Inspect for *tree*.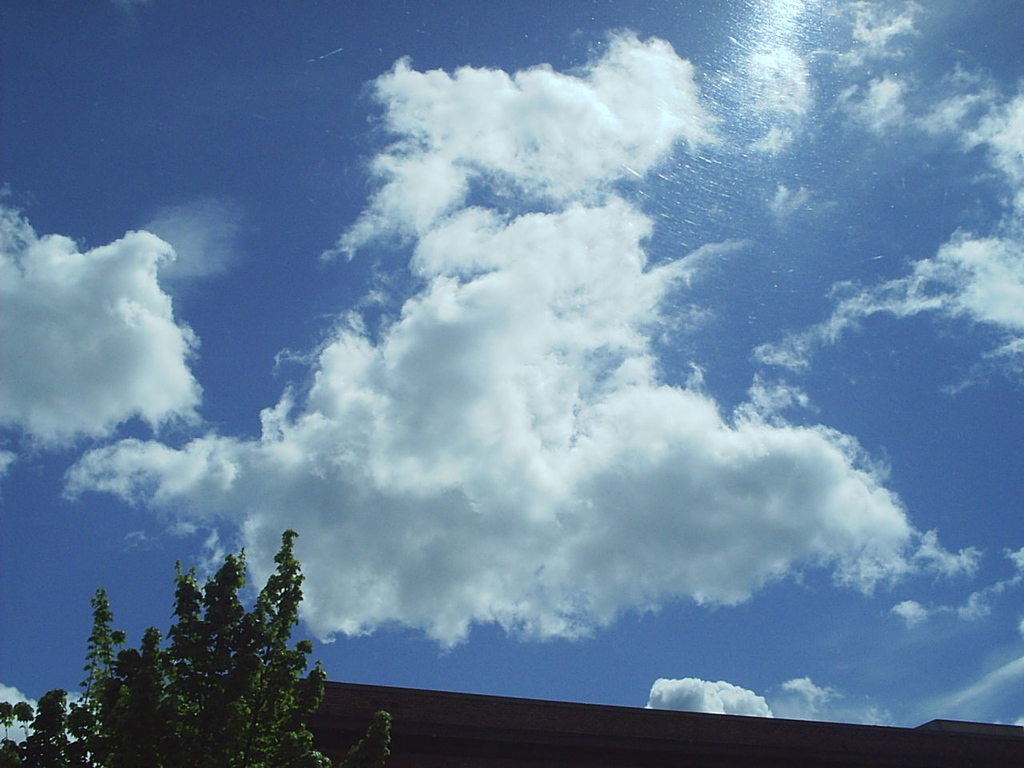
Inspection: left=0, top=530, right=390, bottom=767.
